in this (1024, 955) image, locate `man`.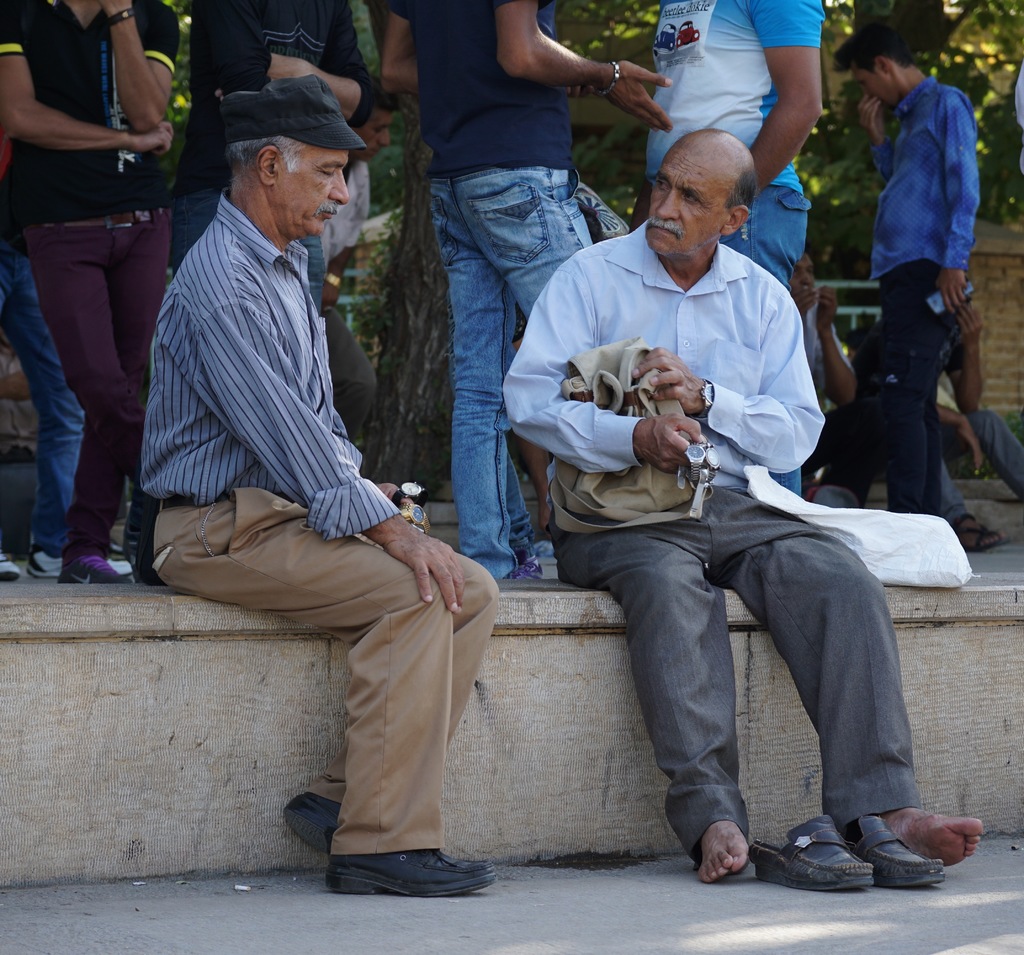
Bounding box: locate(497, 127, 979, 882).
